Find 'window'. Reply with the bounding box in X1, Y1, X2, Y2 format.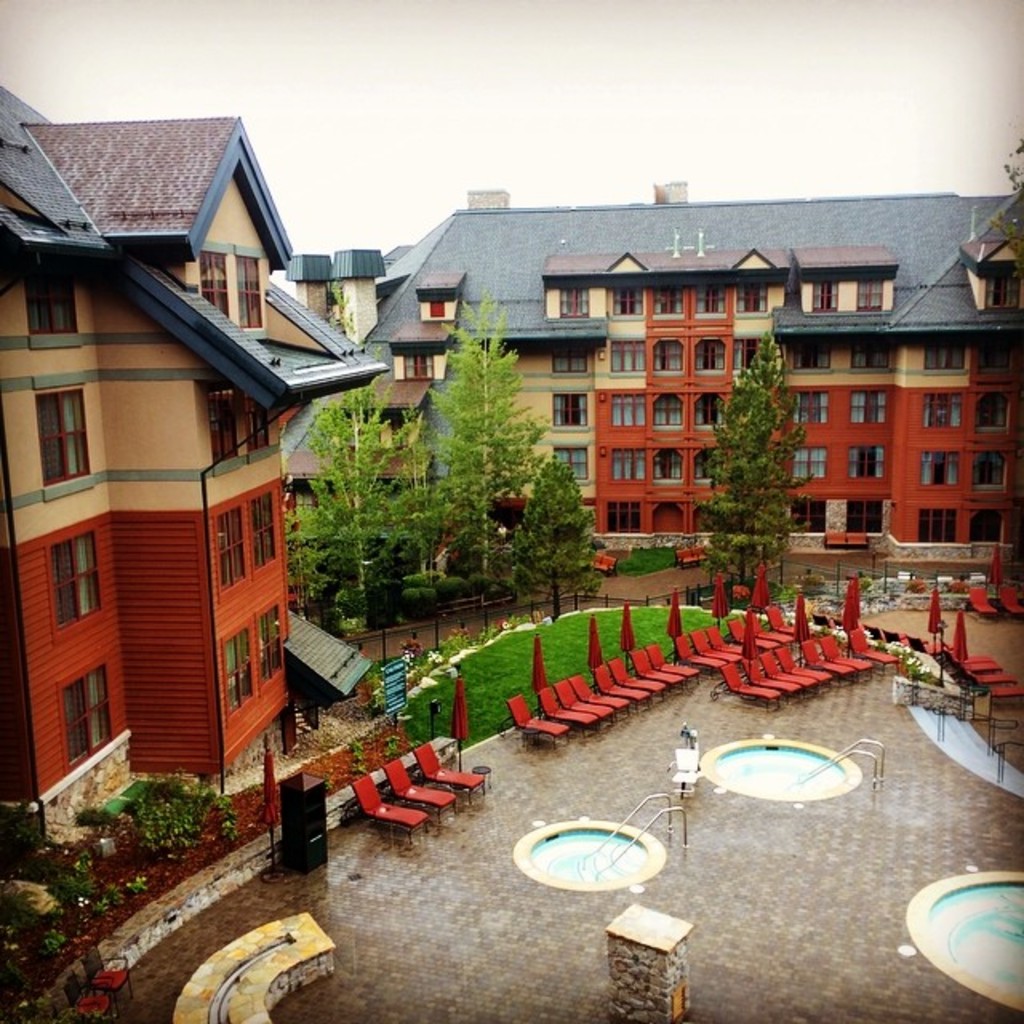
606, 285, 645, 317.
